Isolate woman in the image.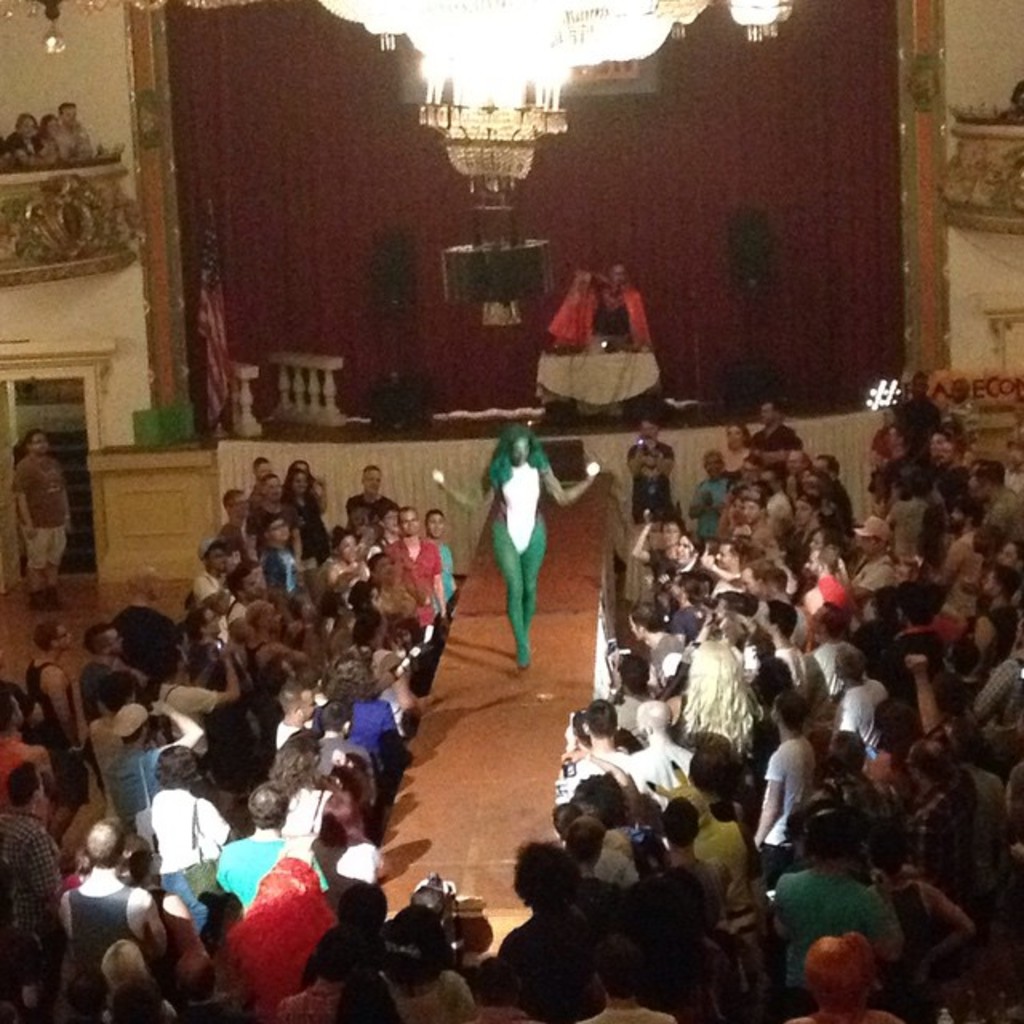
Isolated region: rect(758, 515, 805, 603).
